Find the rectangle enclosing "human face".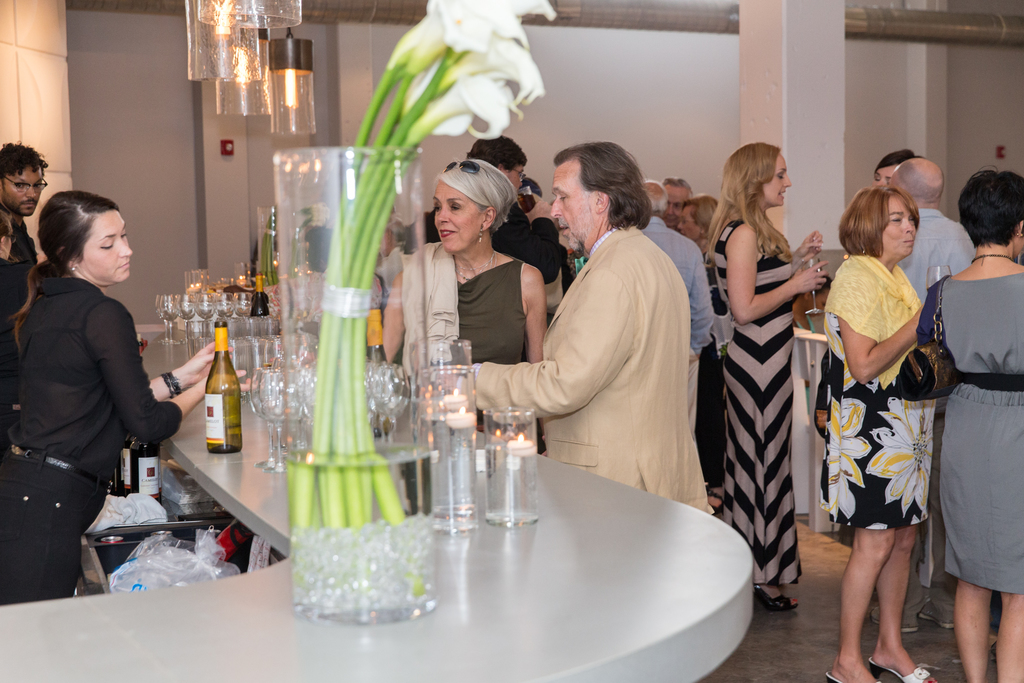
[left=432, top=183, right=483, bottom=252].
